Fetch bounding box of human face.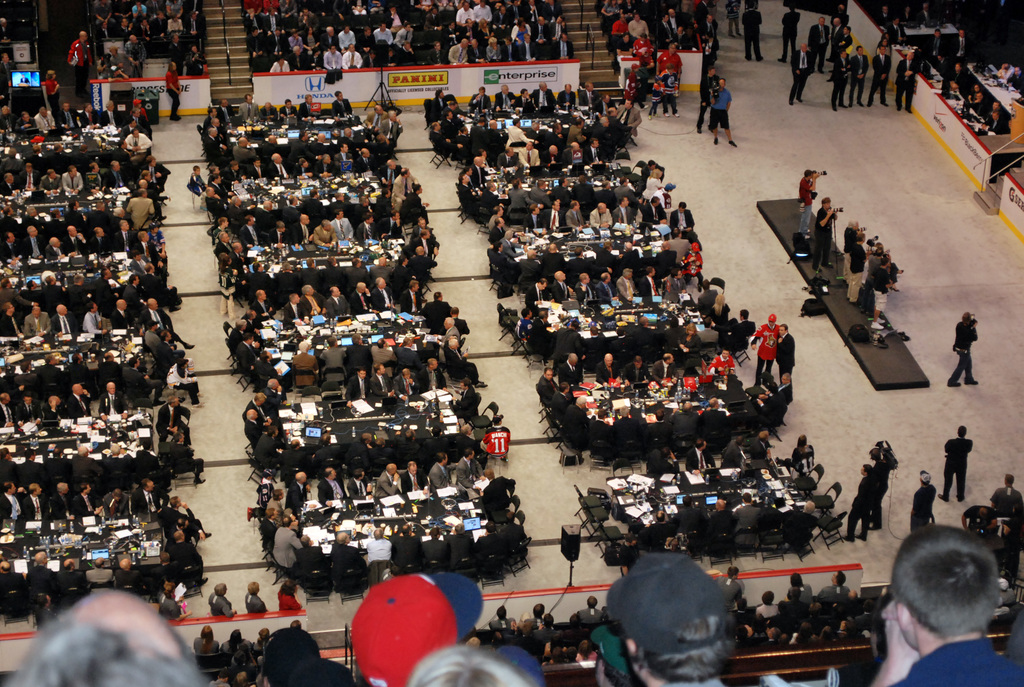
Bbox: (176, 500, 181, 508).
